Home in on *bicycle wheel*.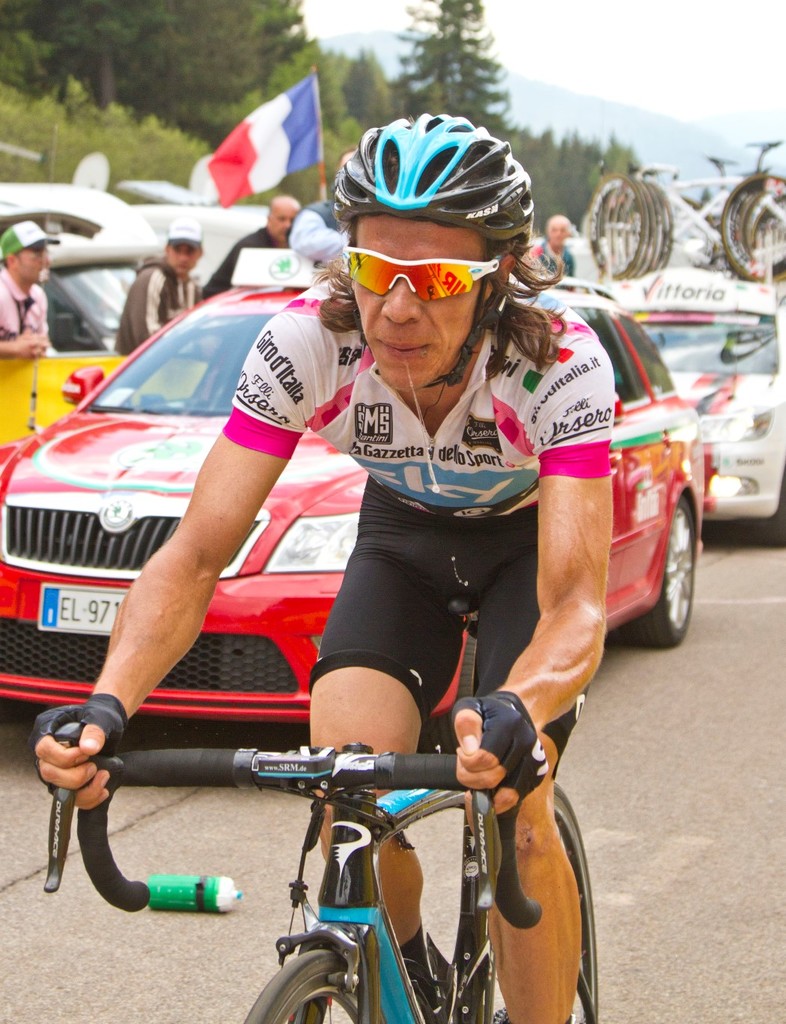
Homed in at [left=481, top=778, right=600, bottom=1023].
